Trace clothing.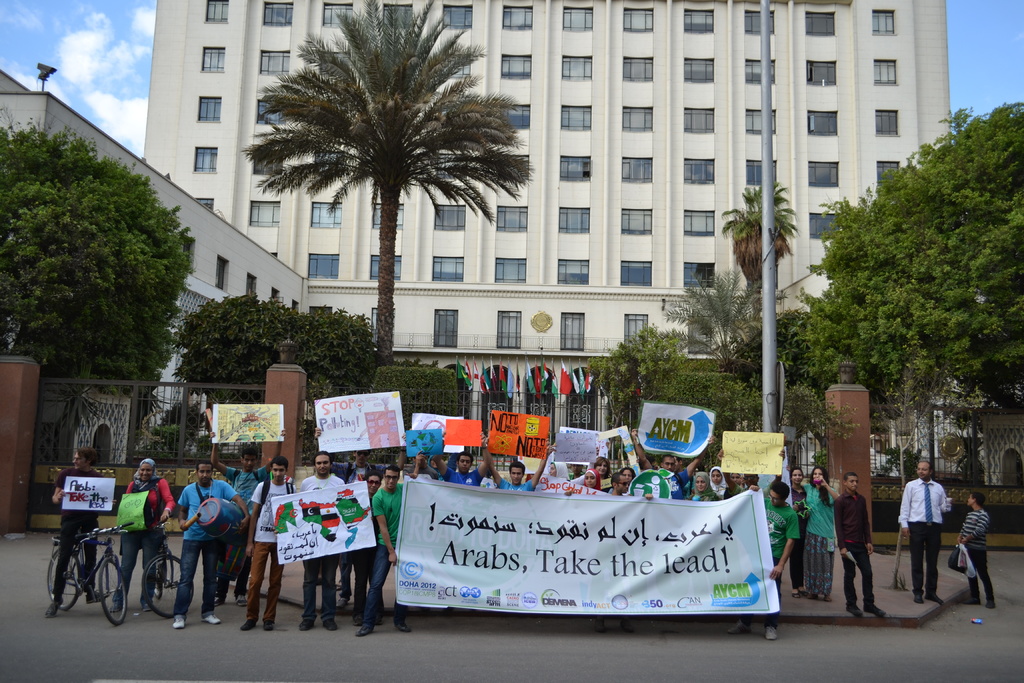
Traced to 50:468:104:598.
